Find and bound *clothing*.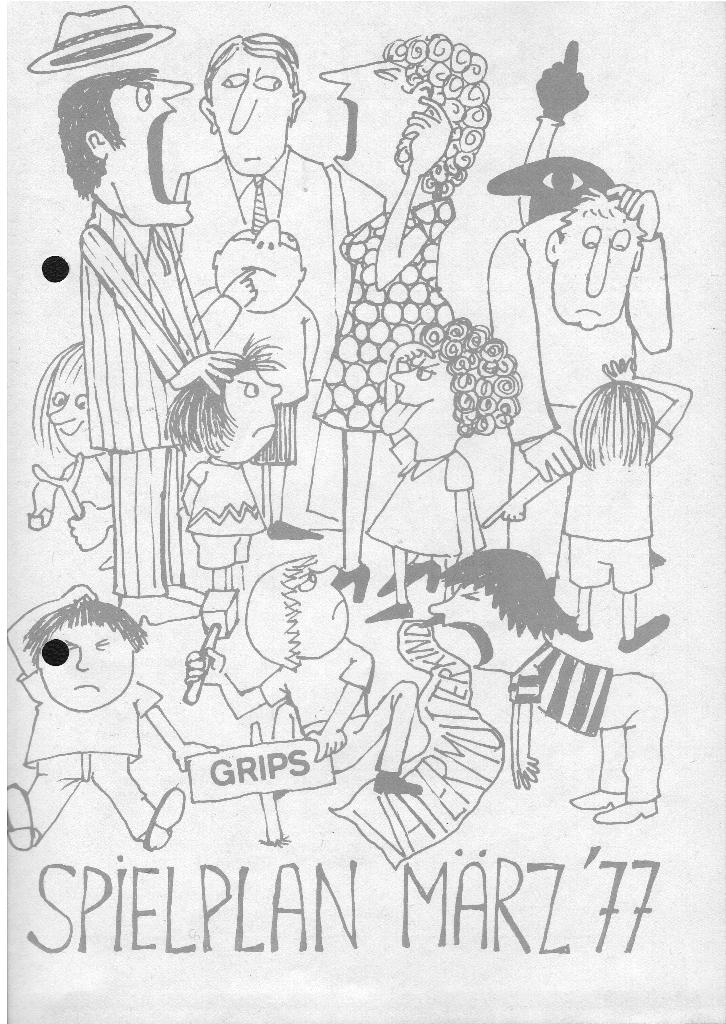
Bound: 259, 632, 422, 756.
